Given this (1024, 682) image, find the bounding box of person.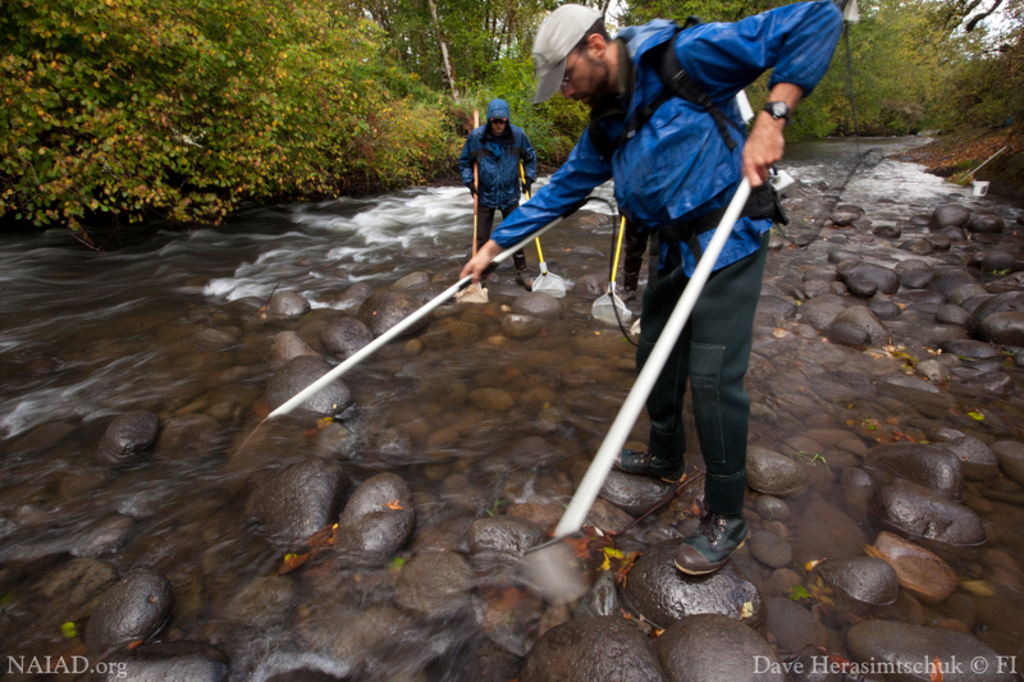
bbox(461, 82, 534, 257).
